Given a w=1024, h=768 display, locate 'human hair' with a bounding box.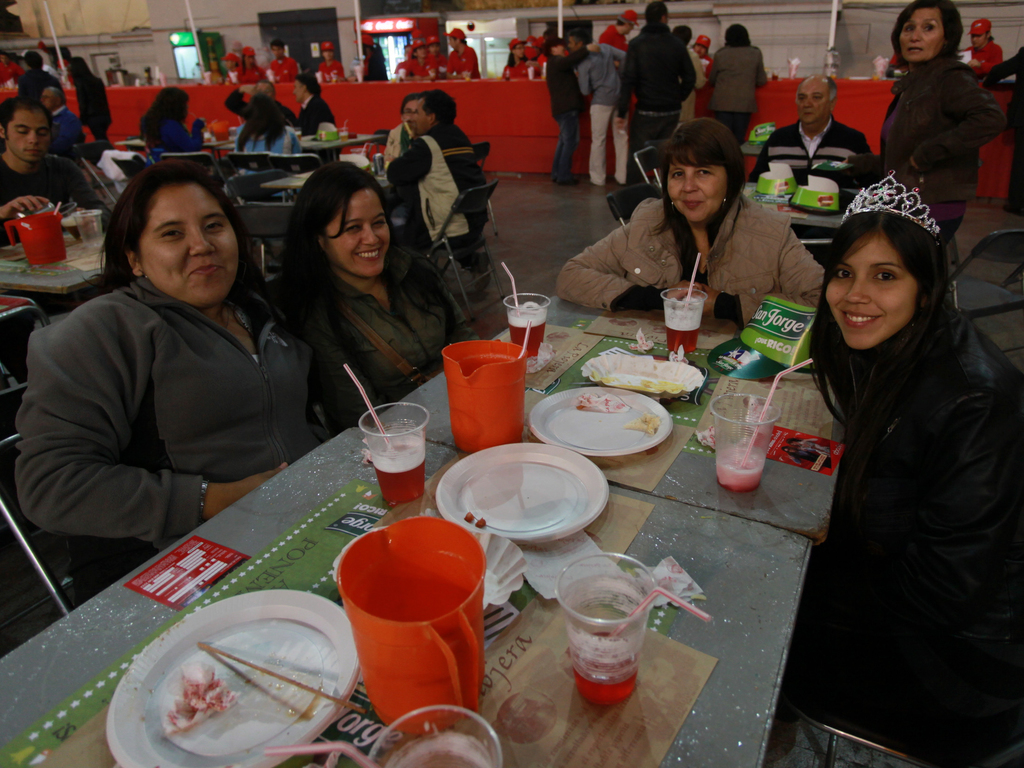
Located: select_region(988, 27, 995, 45).
